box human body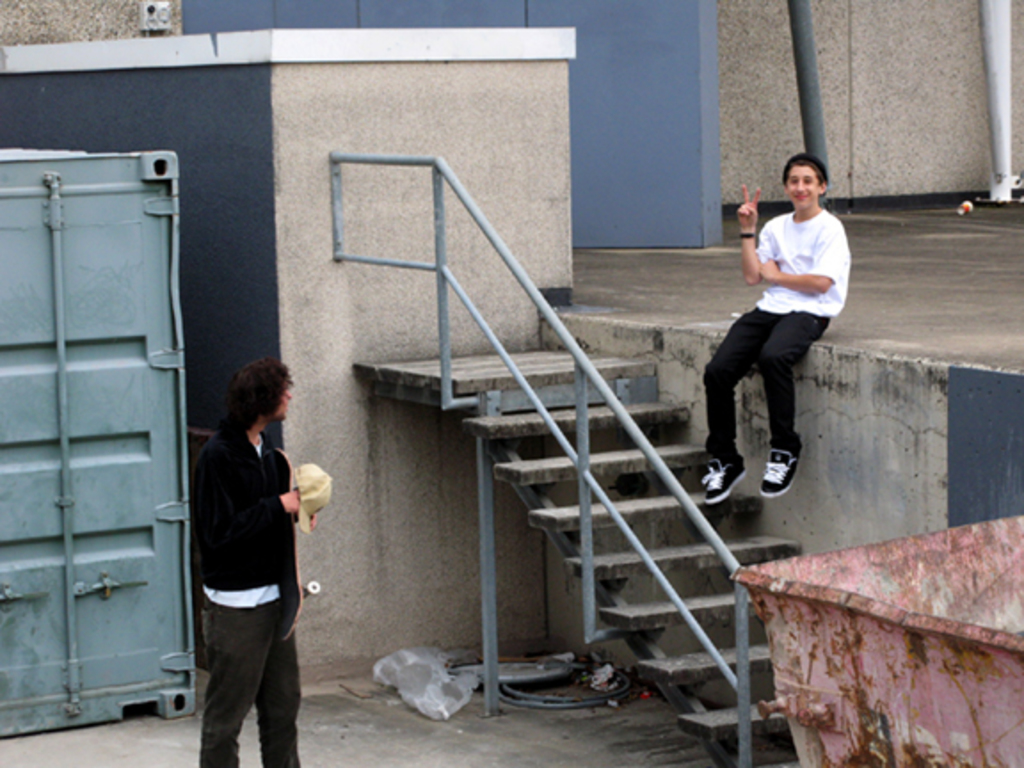
<box>176,343,315,767</box>
